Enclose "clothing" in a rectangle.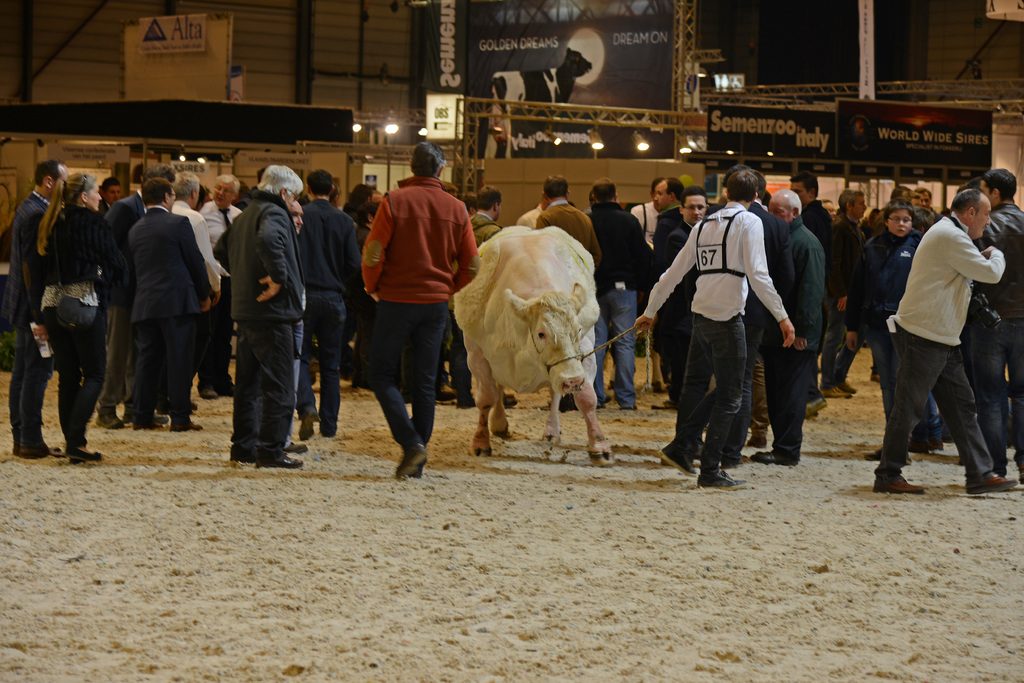
[292, 195, 362, 416].
